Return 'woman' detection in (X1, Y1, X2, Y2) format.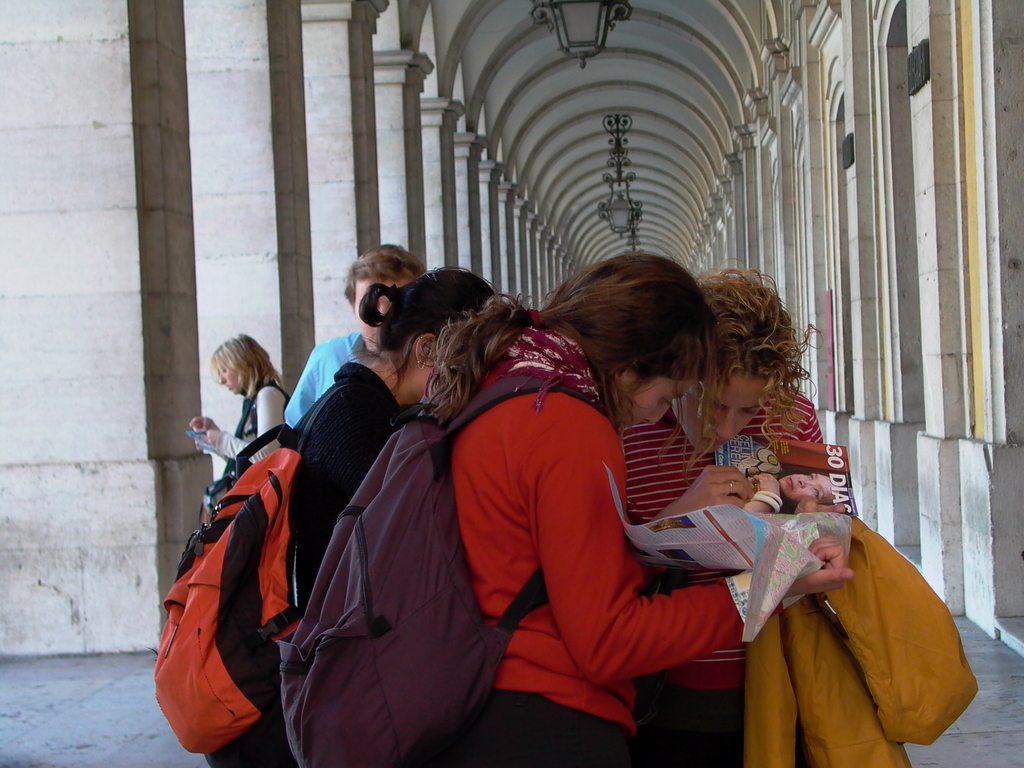
(618, 264, 857, 765).
